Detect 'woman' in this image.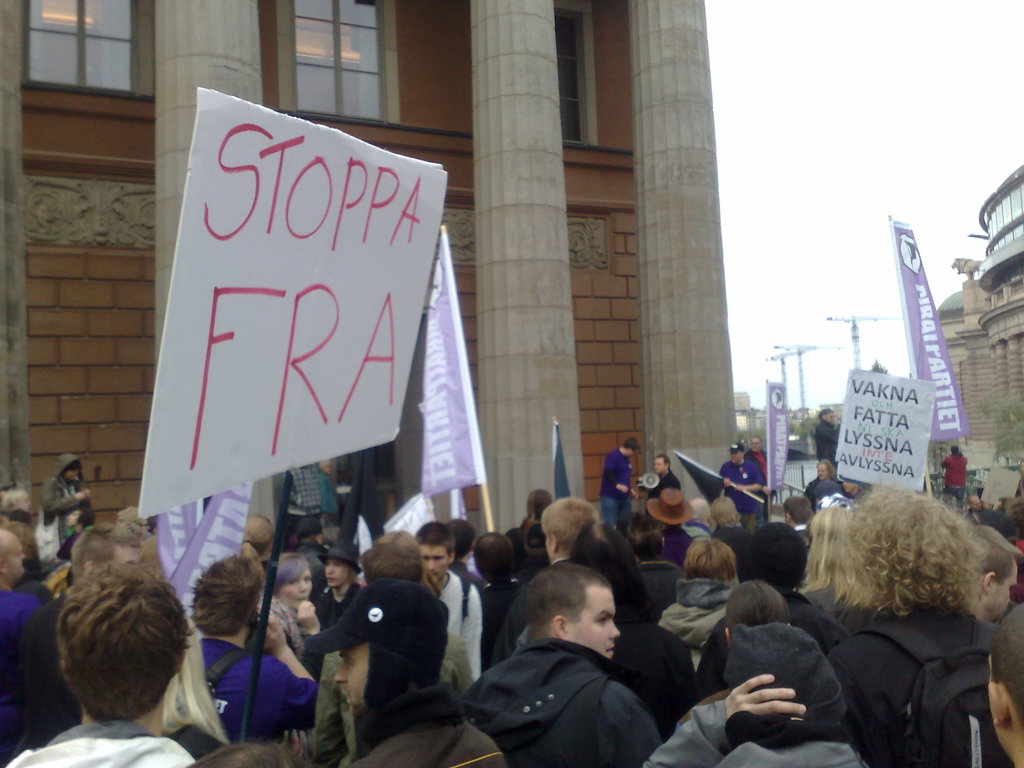
Detection: x1=0, y1=488, x2=33, y2=516.
